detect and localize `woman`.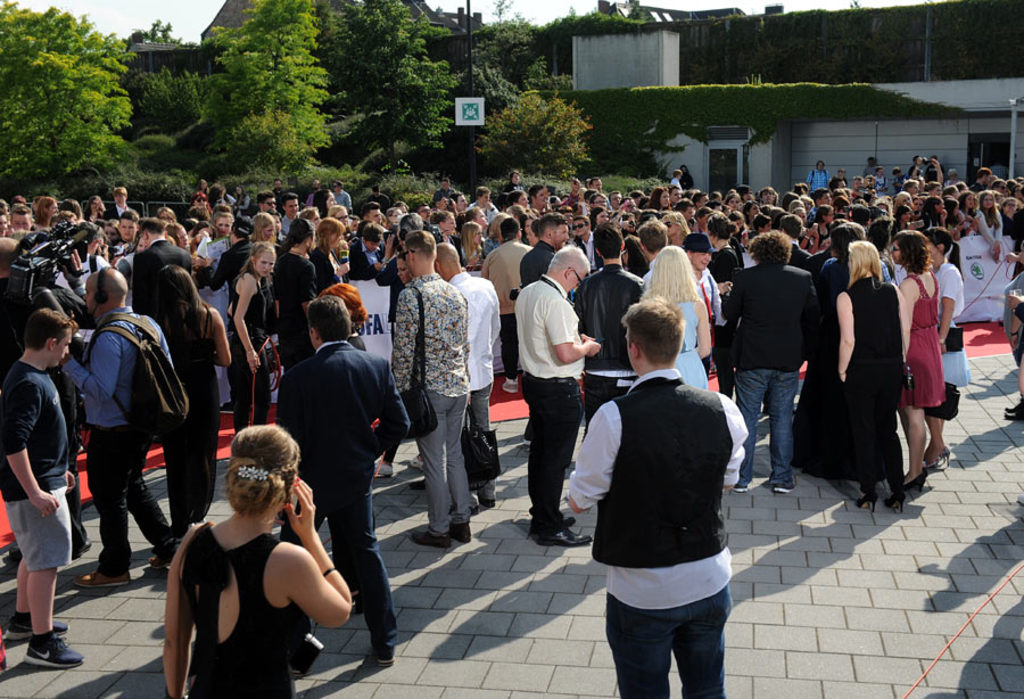
Localized at (x1=977, y1=192, x2=1002, y2=260).
